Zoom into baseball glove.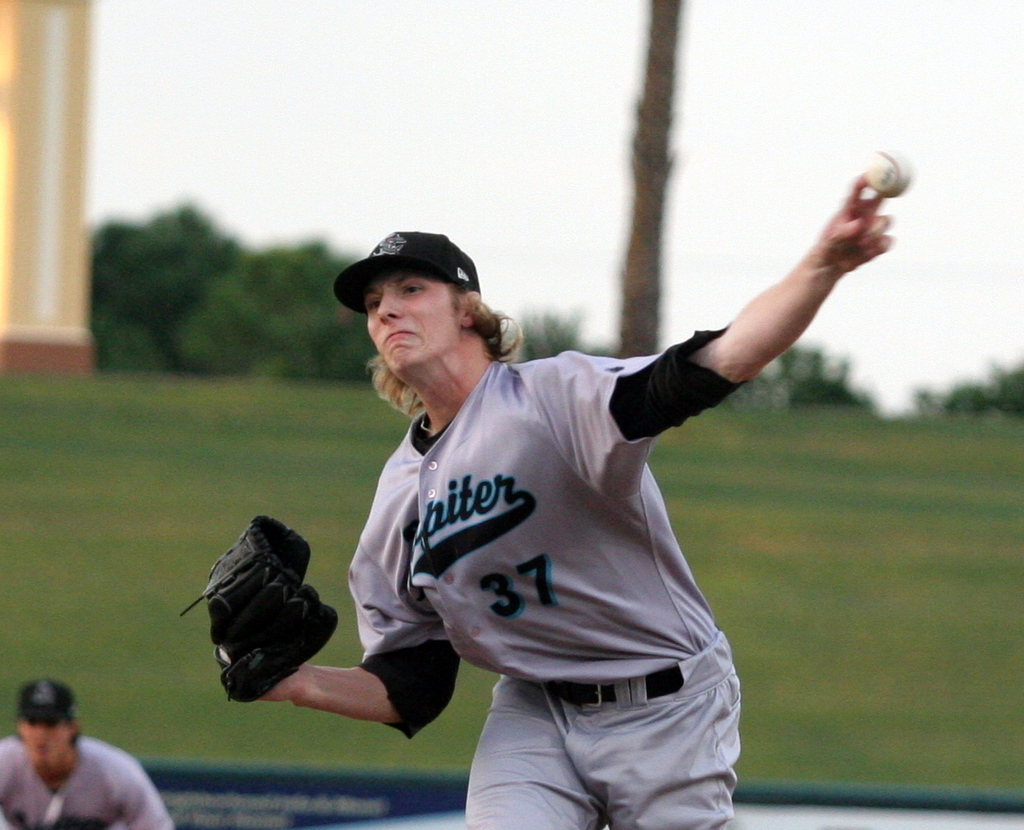
Zoom target: (left=175, top=517, right=337, bottom=704).
